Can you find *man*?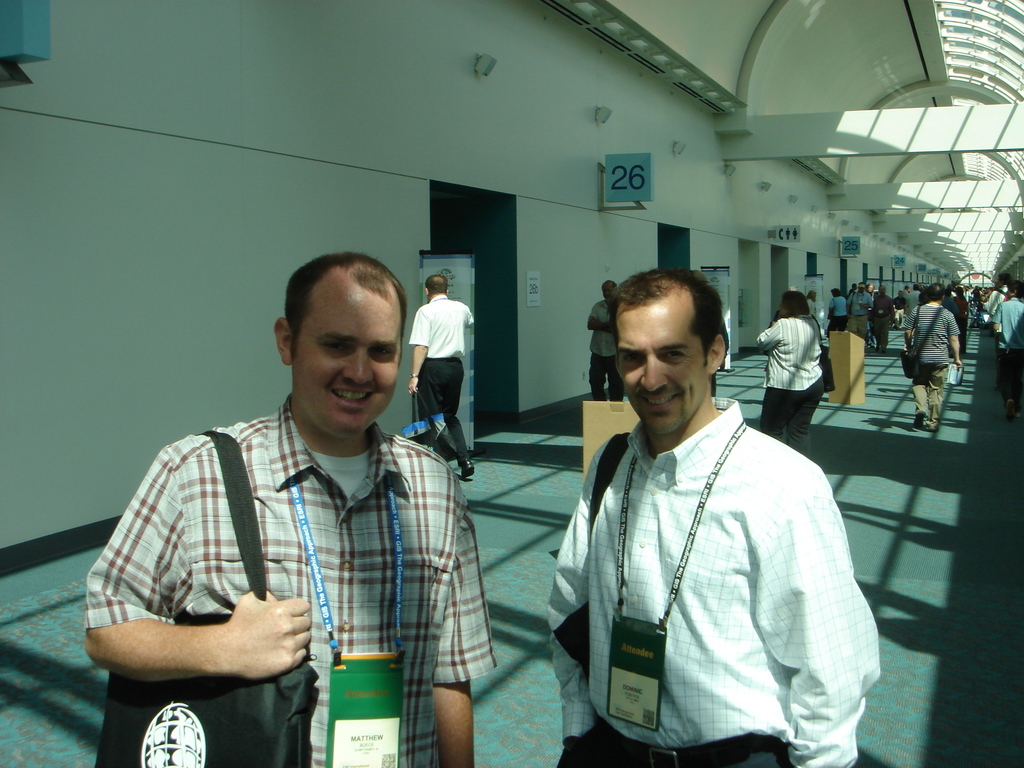
Yes, bounding box: Rect(82, 250, 499, 767).
